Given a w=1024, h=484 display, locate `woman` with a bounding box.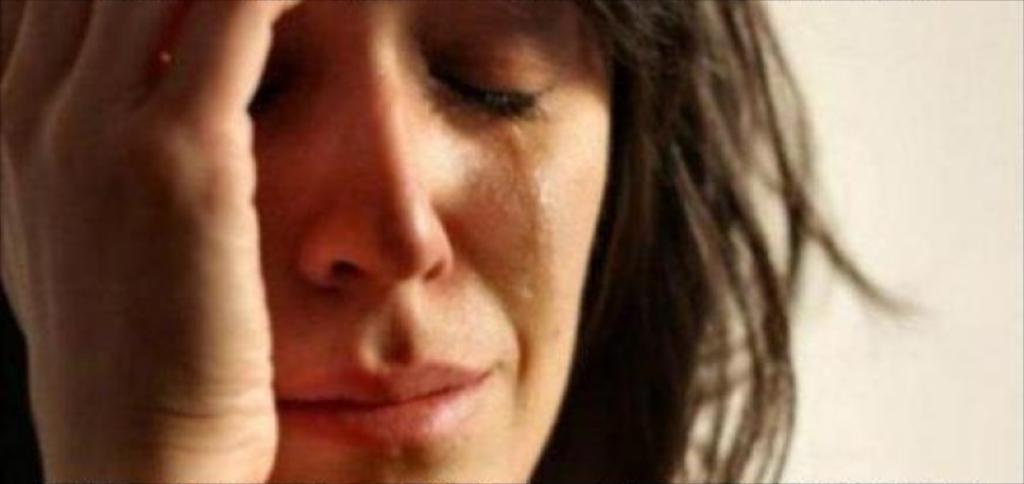
Located: [0, 0, 926, 483].
